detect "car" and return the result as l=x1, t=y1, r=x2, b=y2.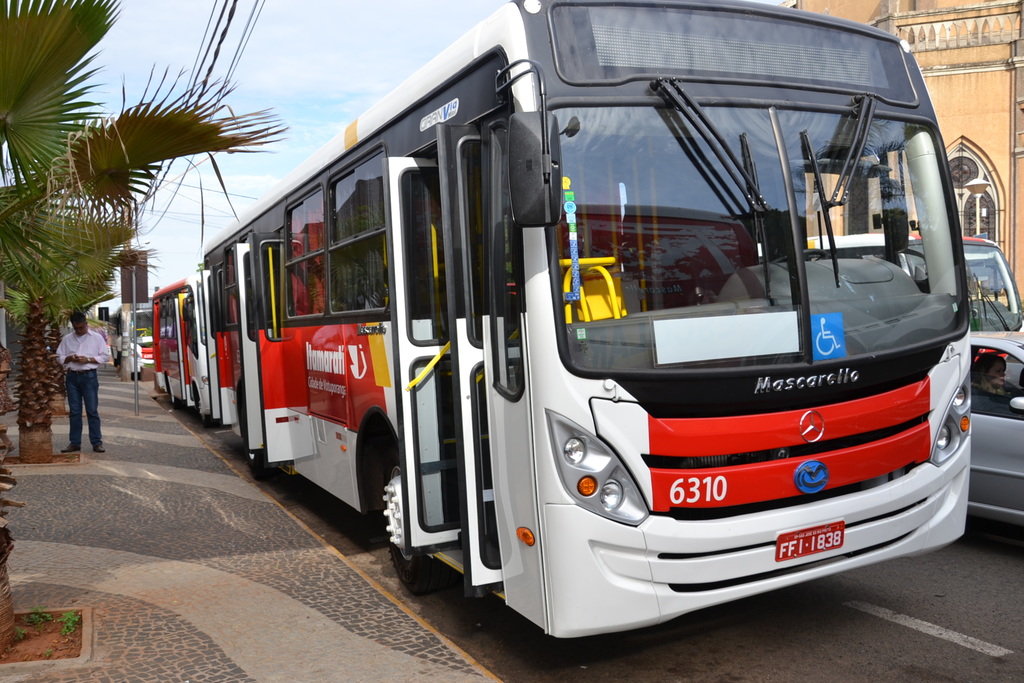
l=966, t=329, r=1023, b=529.
